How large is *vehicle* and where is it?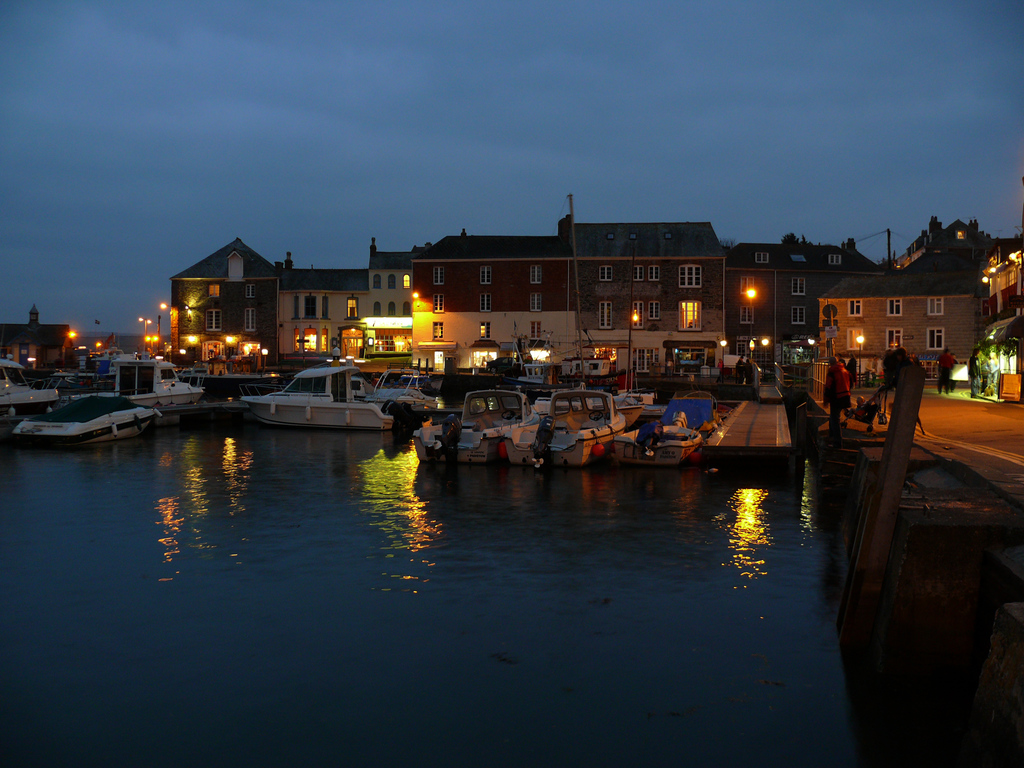
Bounding box: <region>613, 410, 705, 474</region>.
